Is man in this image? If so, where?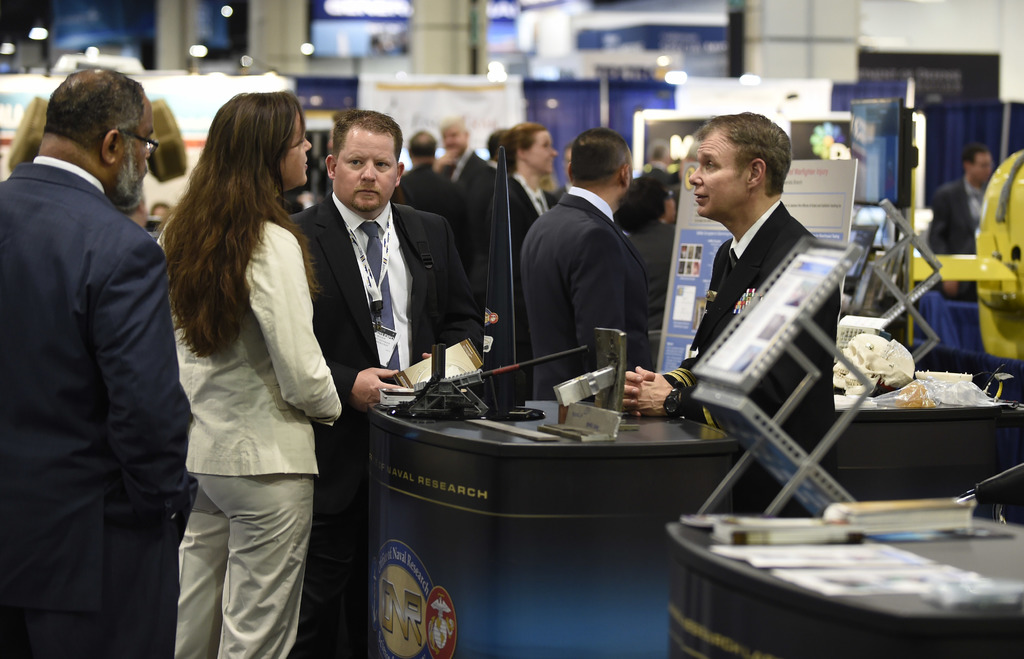
Yes, at detection(439, 115, 495, 215).
